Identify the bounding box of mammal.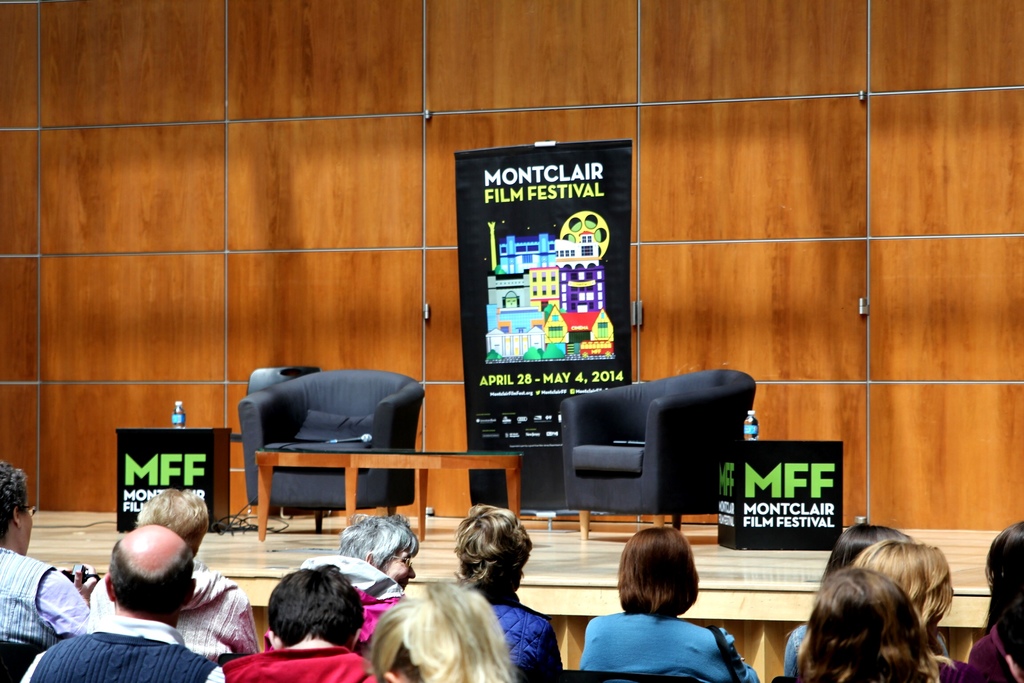
[x1=452, y1=506, x2=563, y2=680].
